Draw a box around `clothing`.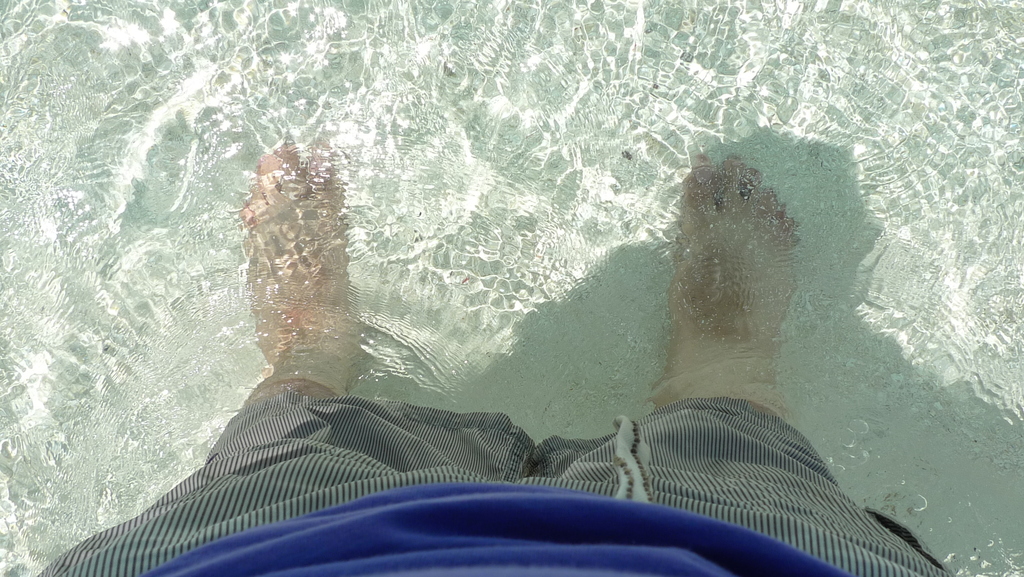
box(21, 393, 970, 576).
